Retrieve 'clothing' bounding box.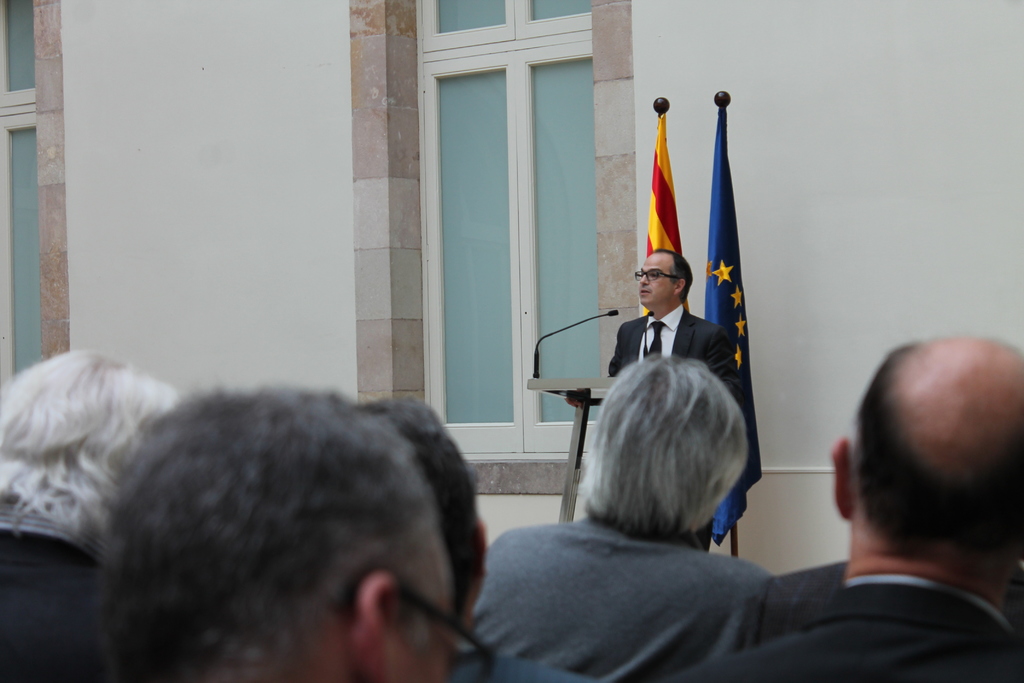
Bounding box: (603, 295, 767, 565).
